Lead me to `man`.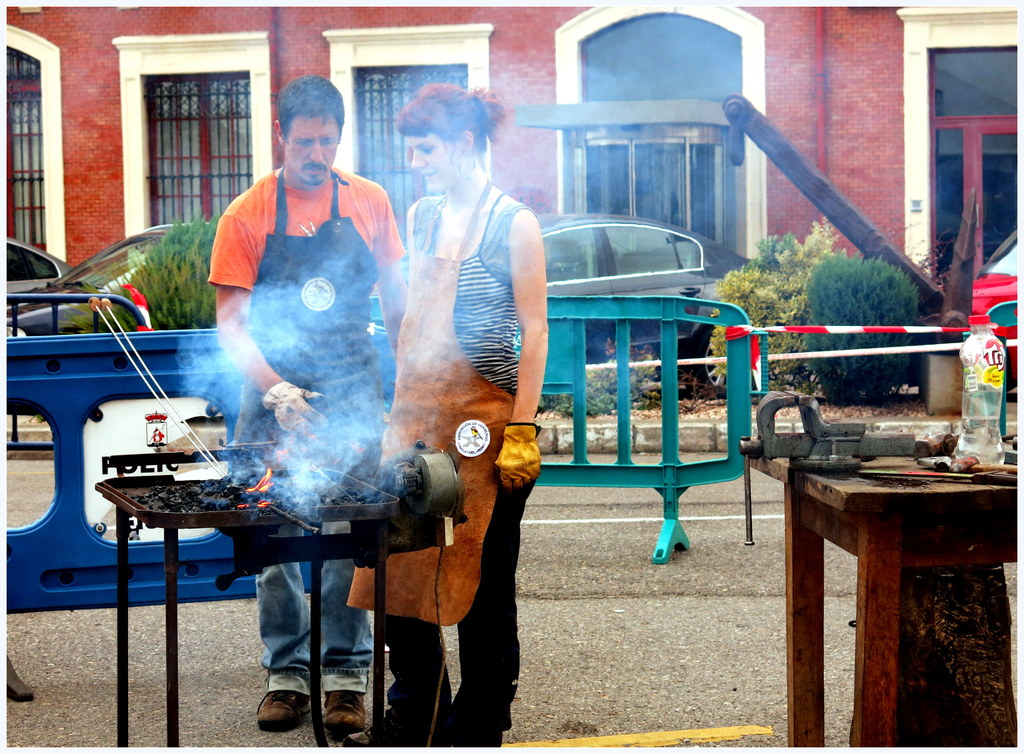
Lead to [x1=212, y1=72, x2=404, y2=731].
